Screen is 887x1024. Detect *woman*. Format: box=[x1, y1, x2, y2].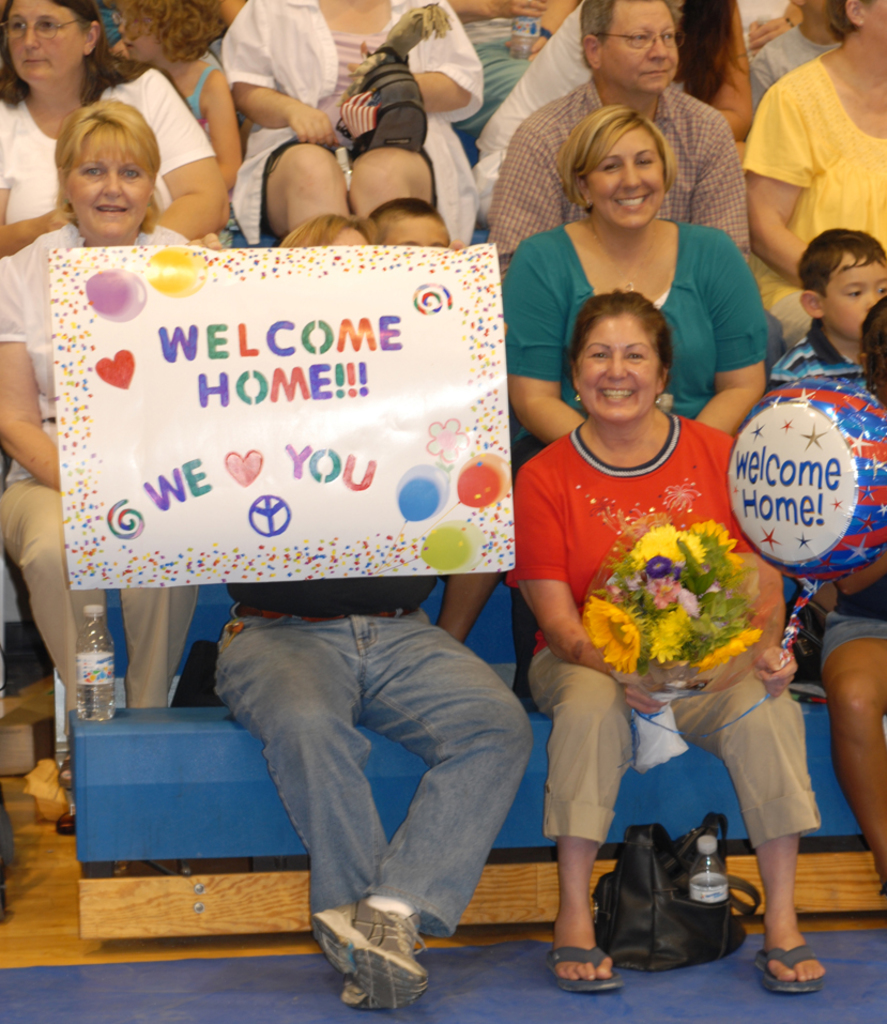
box=[0, 97, 228, 720].
